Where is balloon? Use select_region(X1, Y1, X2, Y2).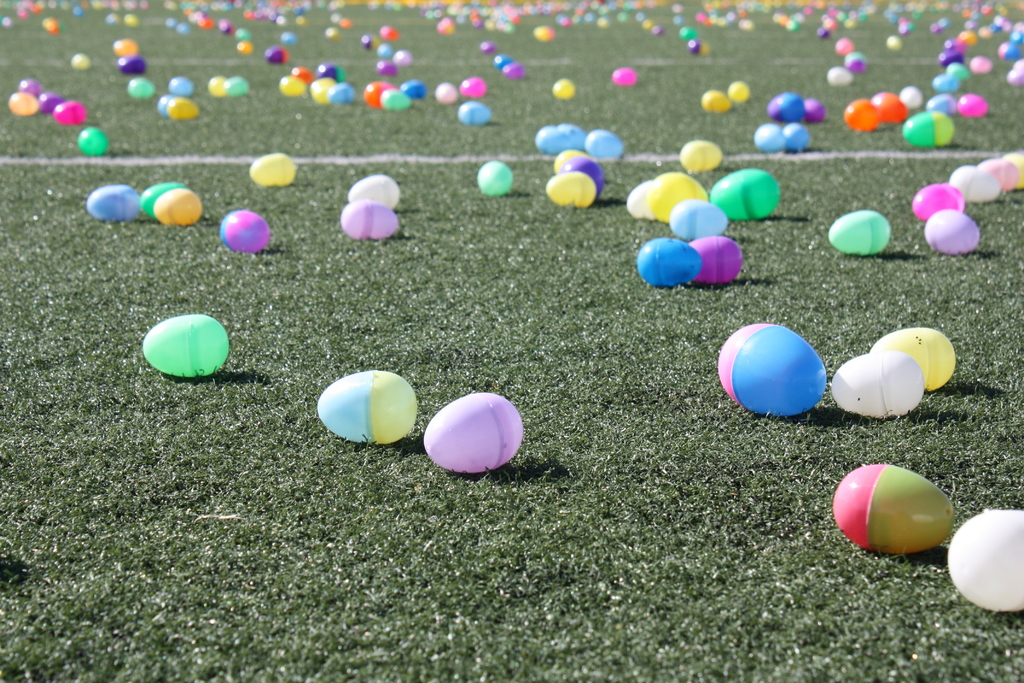
select_region(113, 38, 141, 55).
